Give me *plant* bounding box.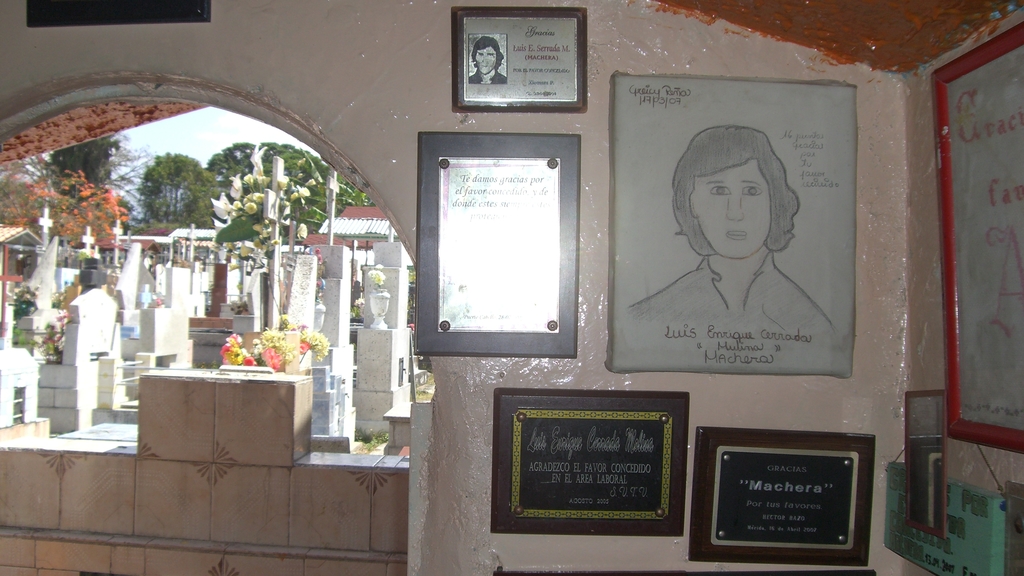
{"x1": 353, "y1": 422, "x2": 394, "y2": 451}.
